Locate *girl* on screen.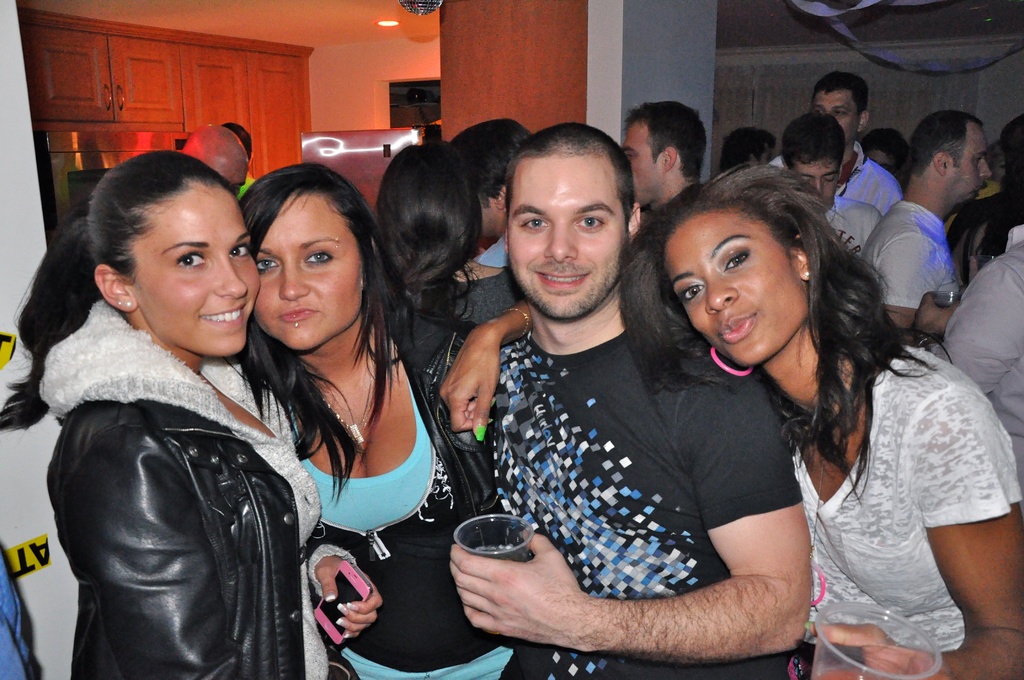
On screen at {"x1": 228, "y1": 171, "x2": 556, "y2": 679}.
